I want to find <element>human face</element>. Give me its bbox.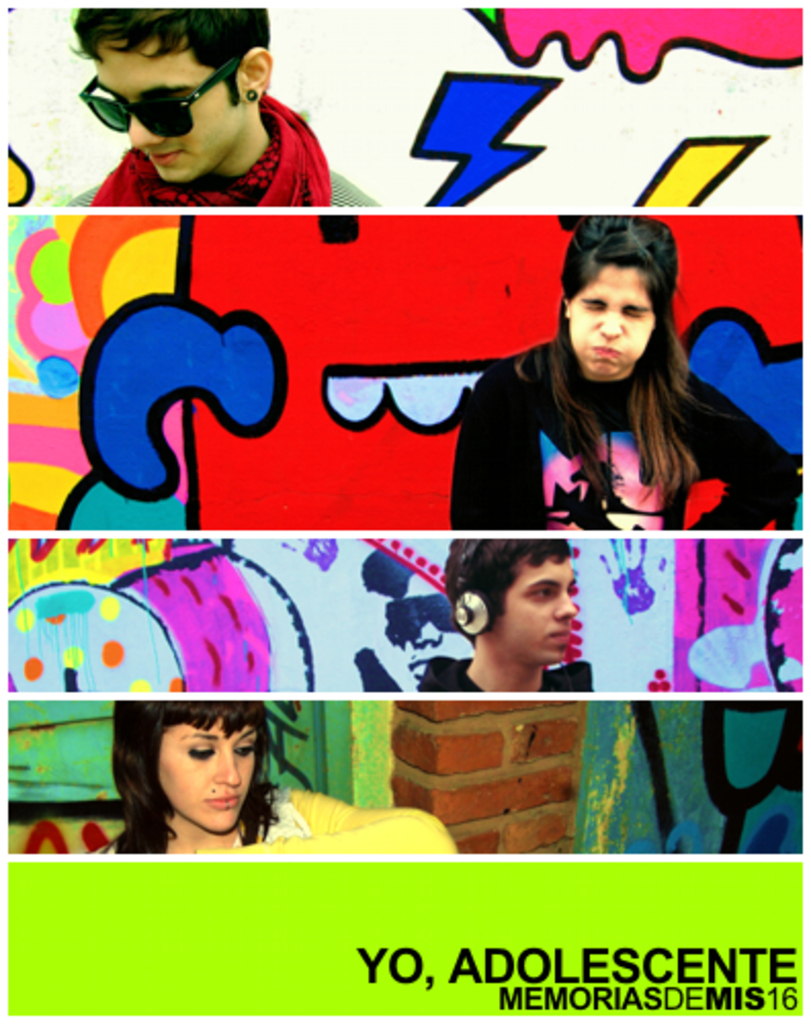
x1=154 y1=705 x2=260 y2=836.
